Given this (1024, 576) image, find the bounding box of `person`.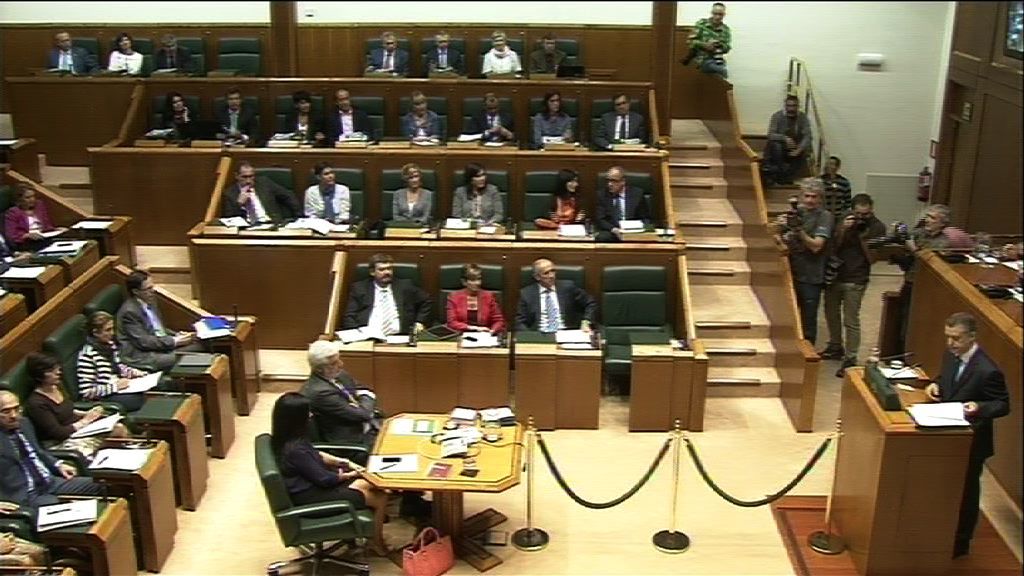
detection(467, 92, 523, 144).
